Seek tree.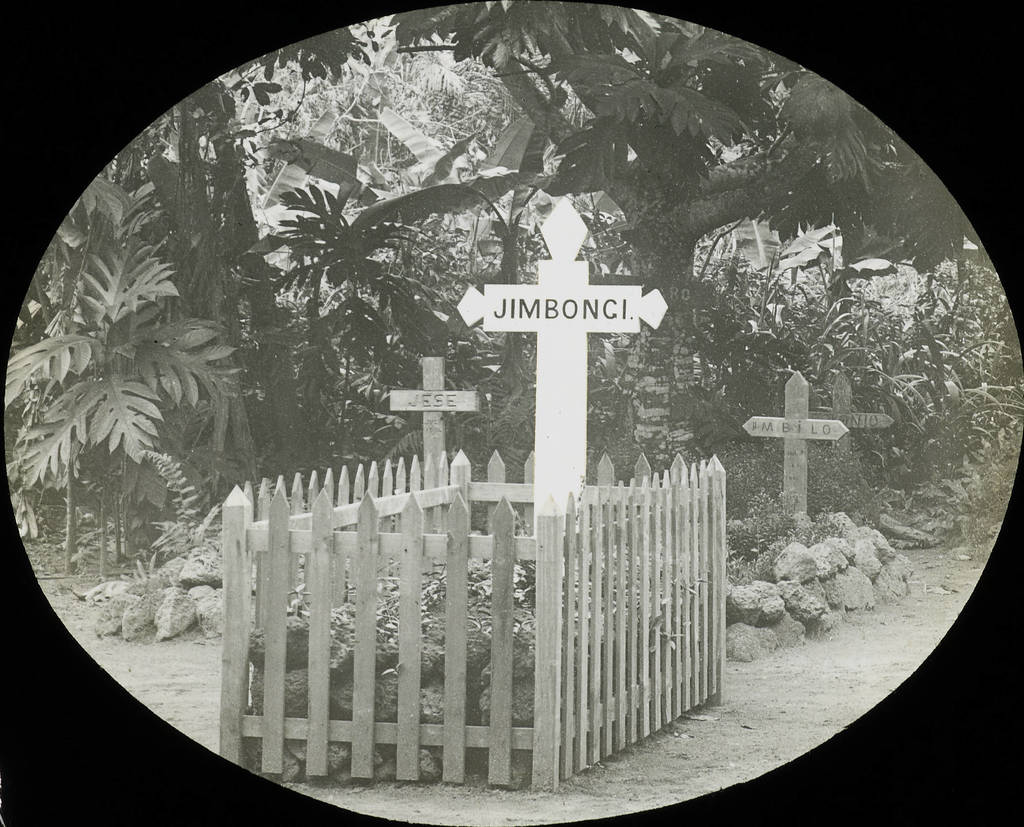
{"x1": 203, "y1": 6, "x2": 572, "y2": 469}.
